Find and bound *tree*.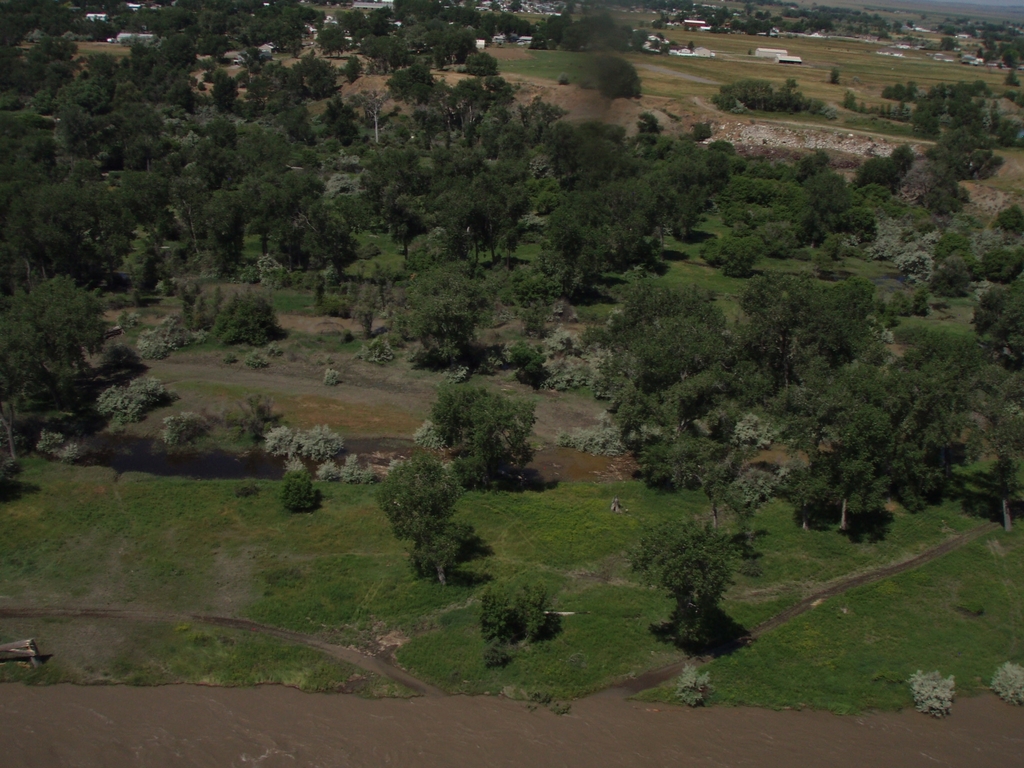
Bound: (x1=776, y1=340, x2=881, y2=544).
